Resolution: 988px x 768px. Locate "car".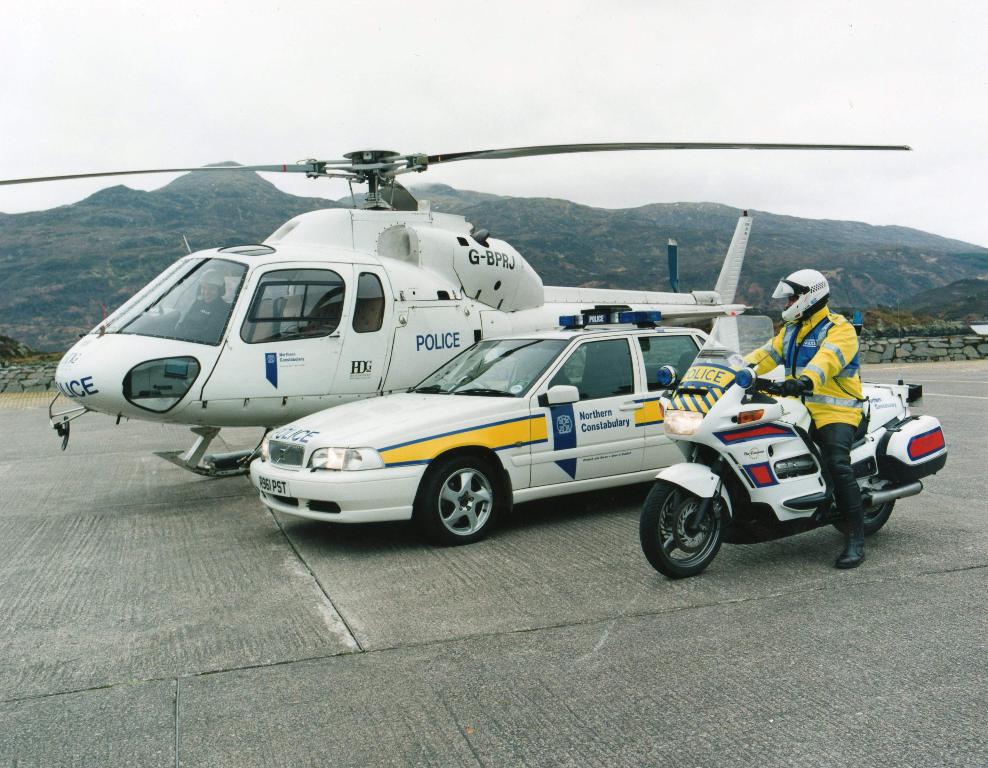
248 310 727 544.
